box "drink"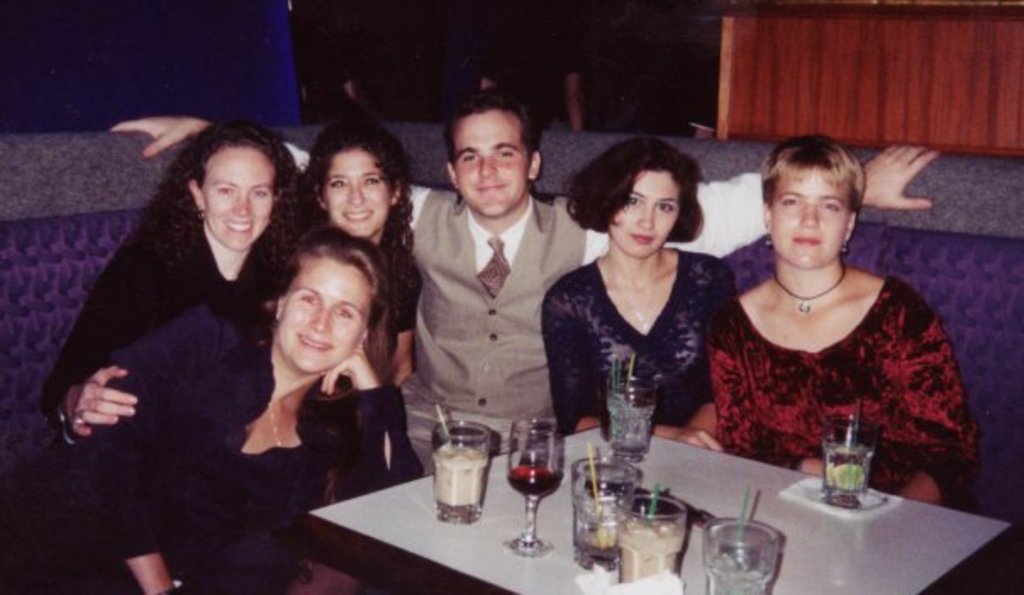
<box>604,393,656,461</box>
